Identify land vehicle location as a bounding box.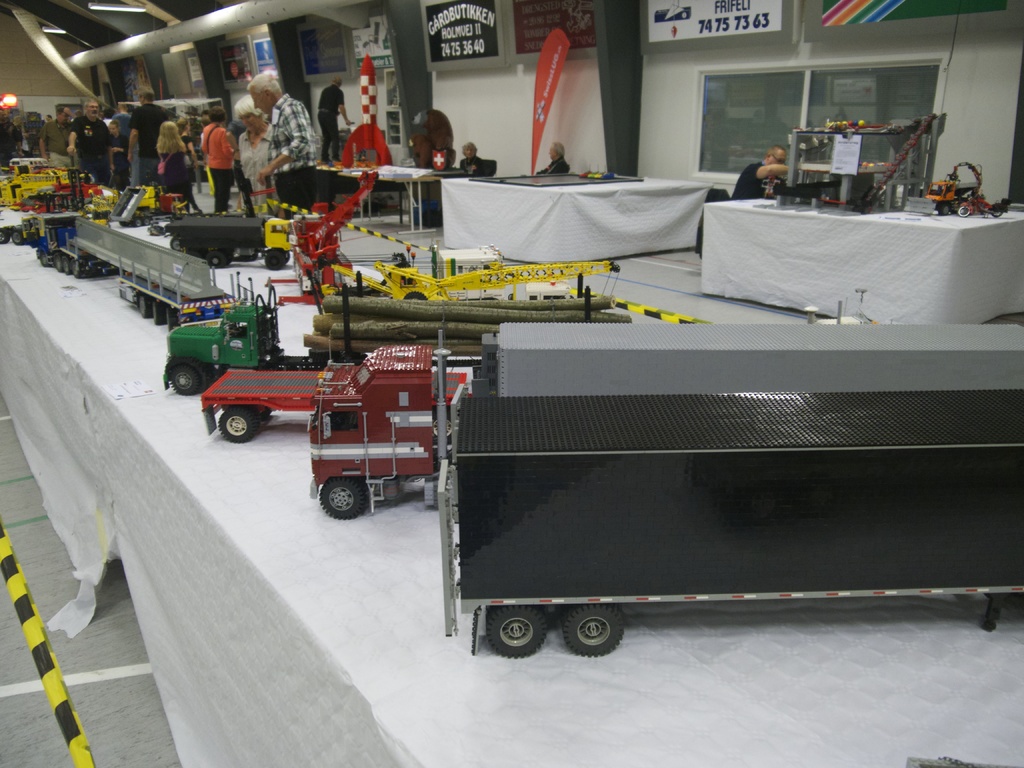
{"left": 926, "top": 175, "right": 984, "bottom": 216}.
